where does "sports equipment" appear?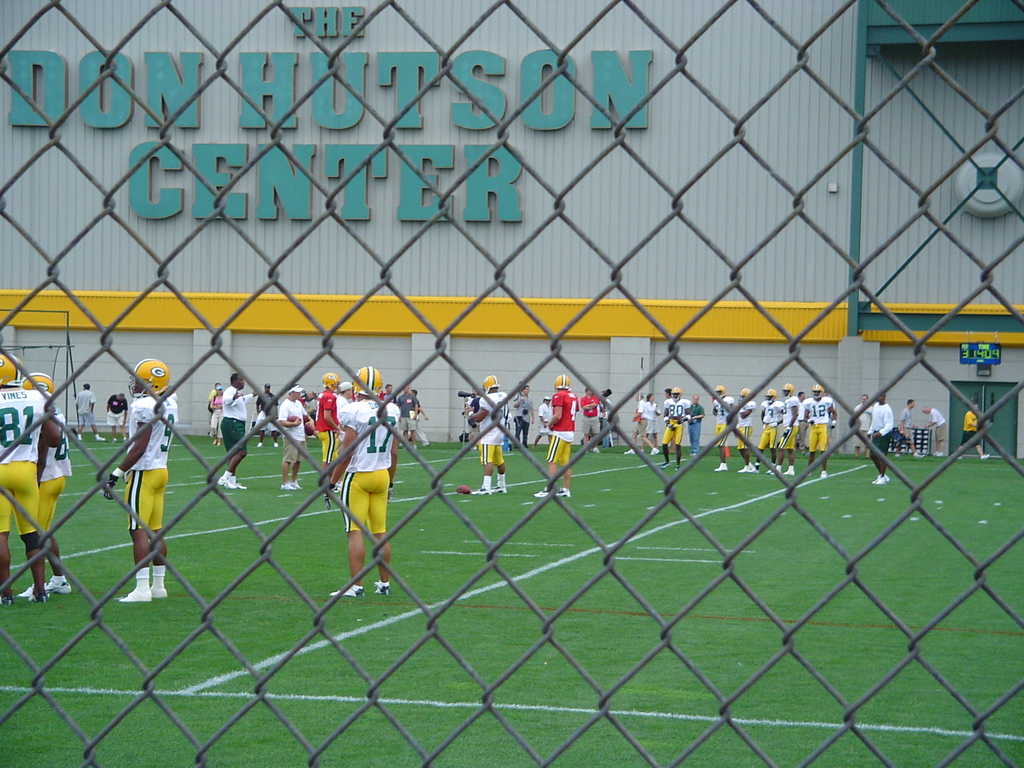
Appears at <box>479,376,499,397</box>.
